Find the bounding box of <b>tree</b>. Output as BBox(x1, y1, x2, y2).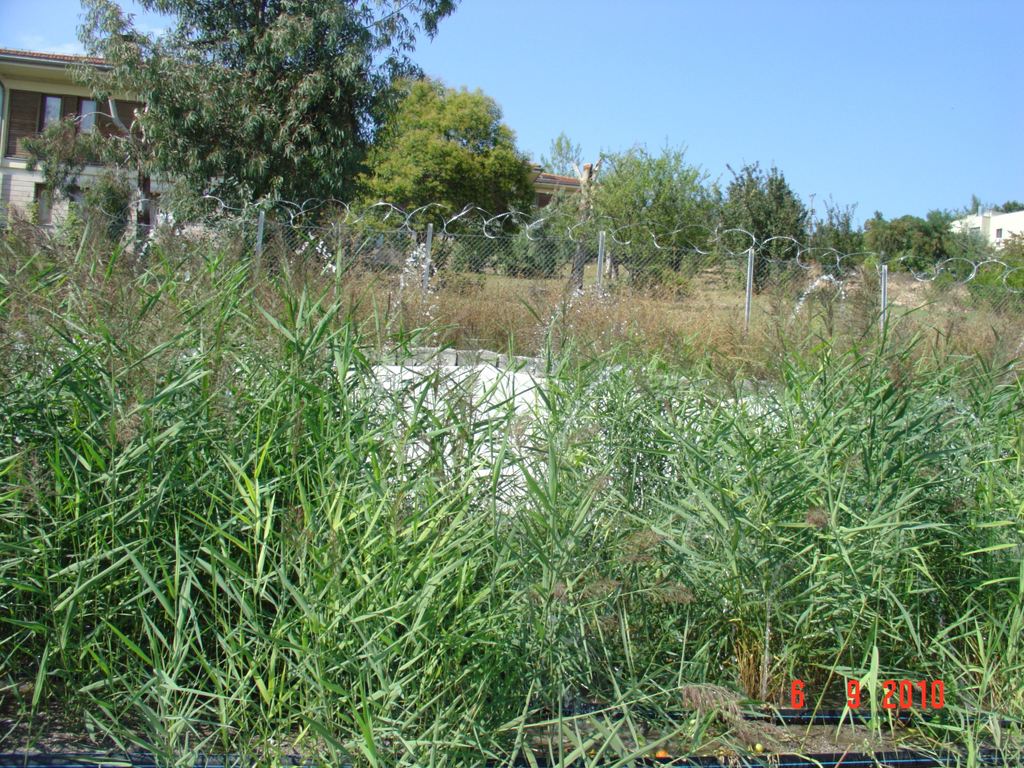
BBox(576, 129, 732, 268).
